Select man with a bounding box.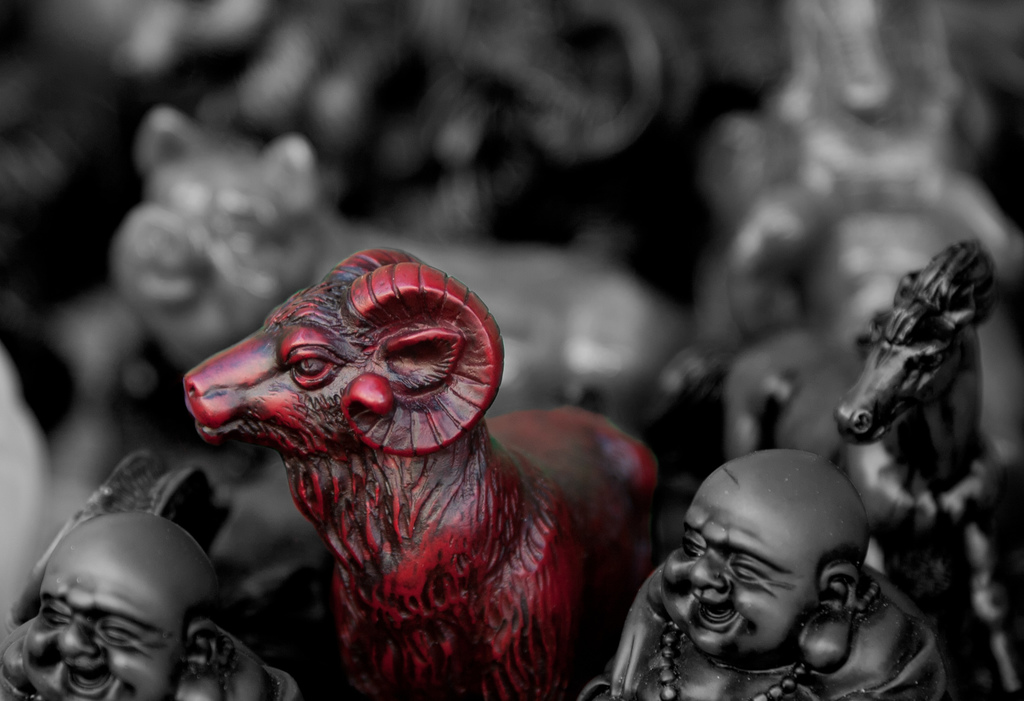
[579,448,943,700].
